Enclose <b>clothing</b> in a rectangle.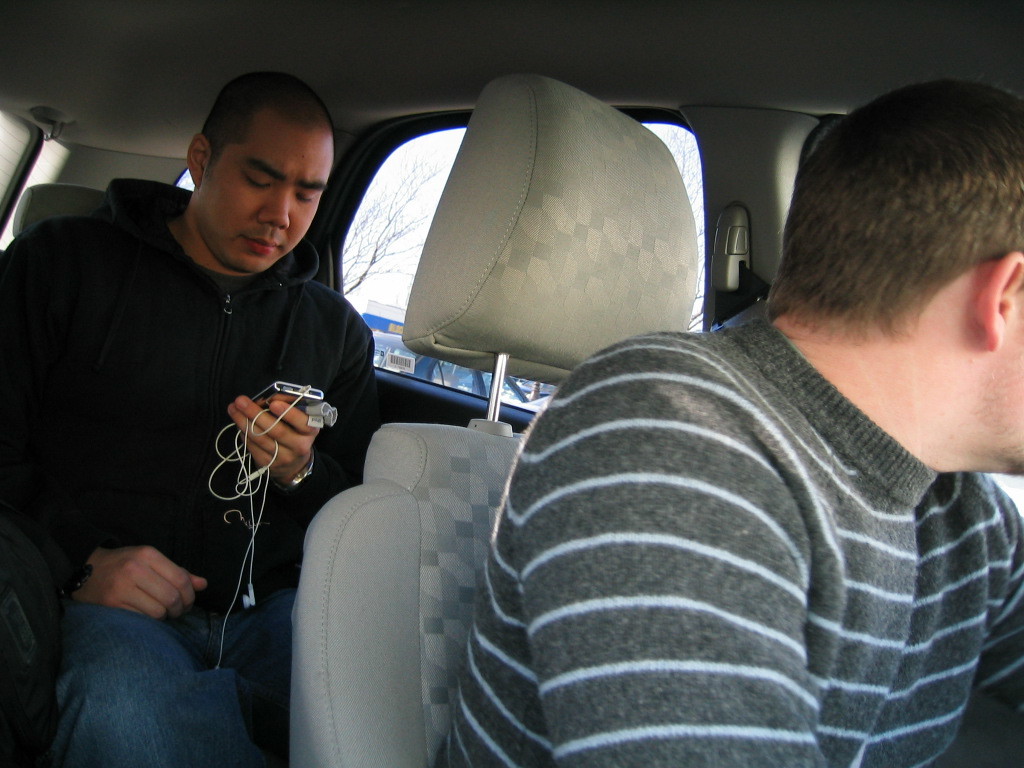
x1=429 y1=243 x2=1018 y2=764.
